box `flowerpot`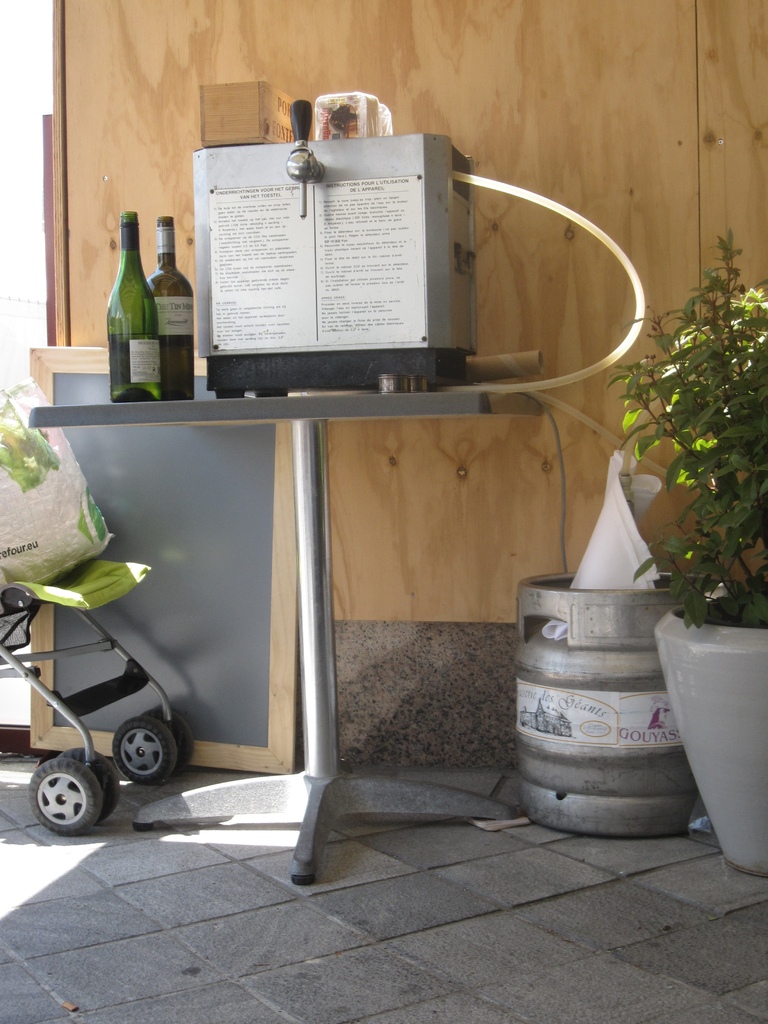
(655, 600, 767, 875)
